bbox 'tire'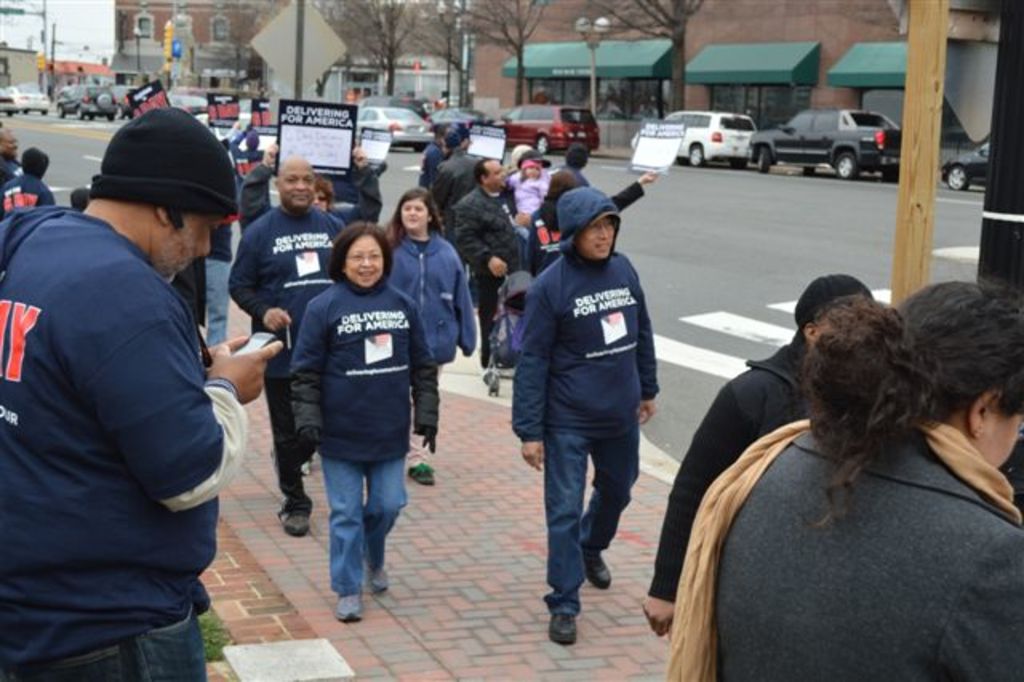
detection(485, 381, 491, 399)
